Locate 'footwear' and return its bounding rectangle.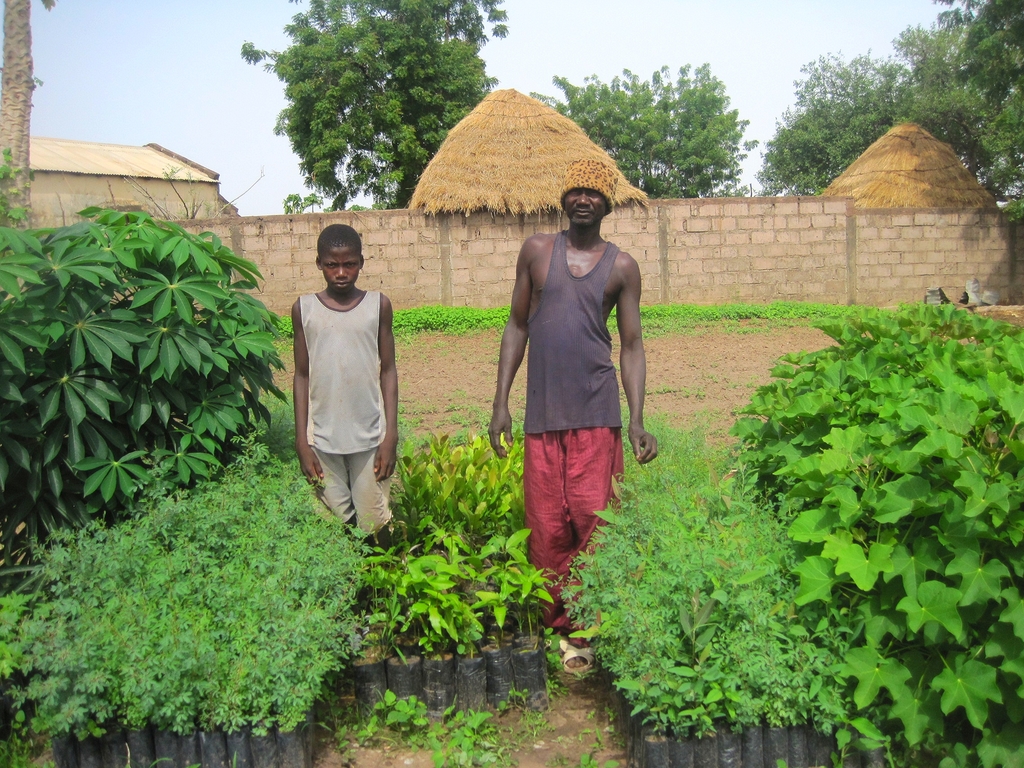
crop(558, 641, 596, 677).
